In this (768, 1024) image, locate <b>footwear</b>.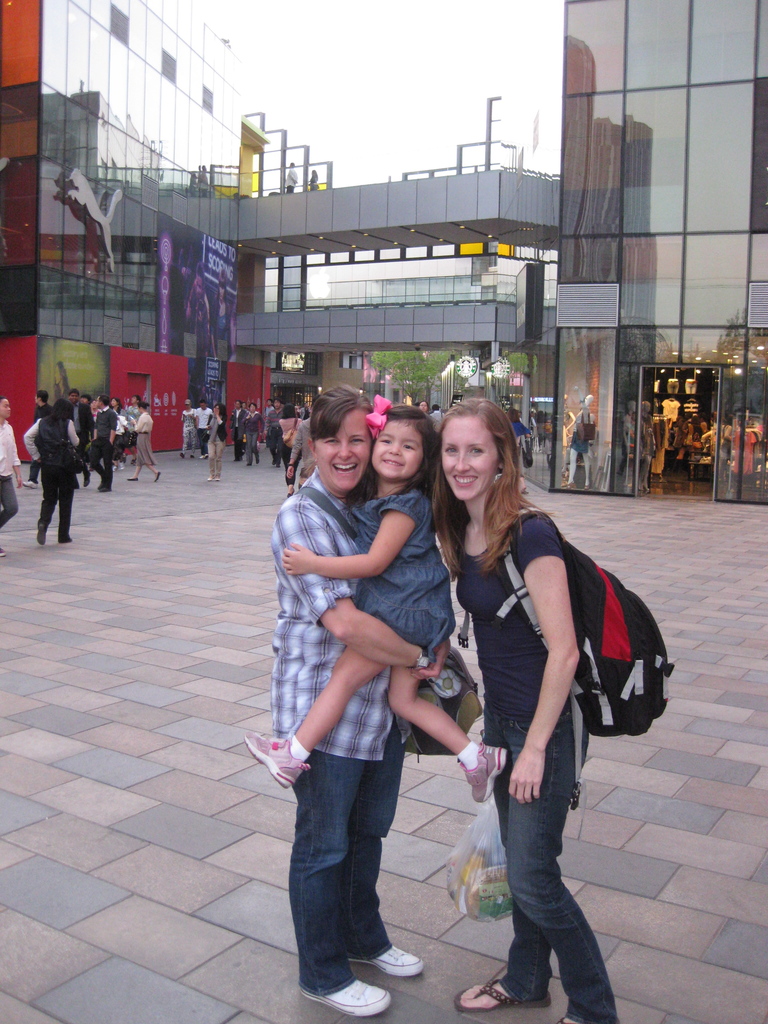
Bounding box: BBox(460, 743, 509, 804).
